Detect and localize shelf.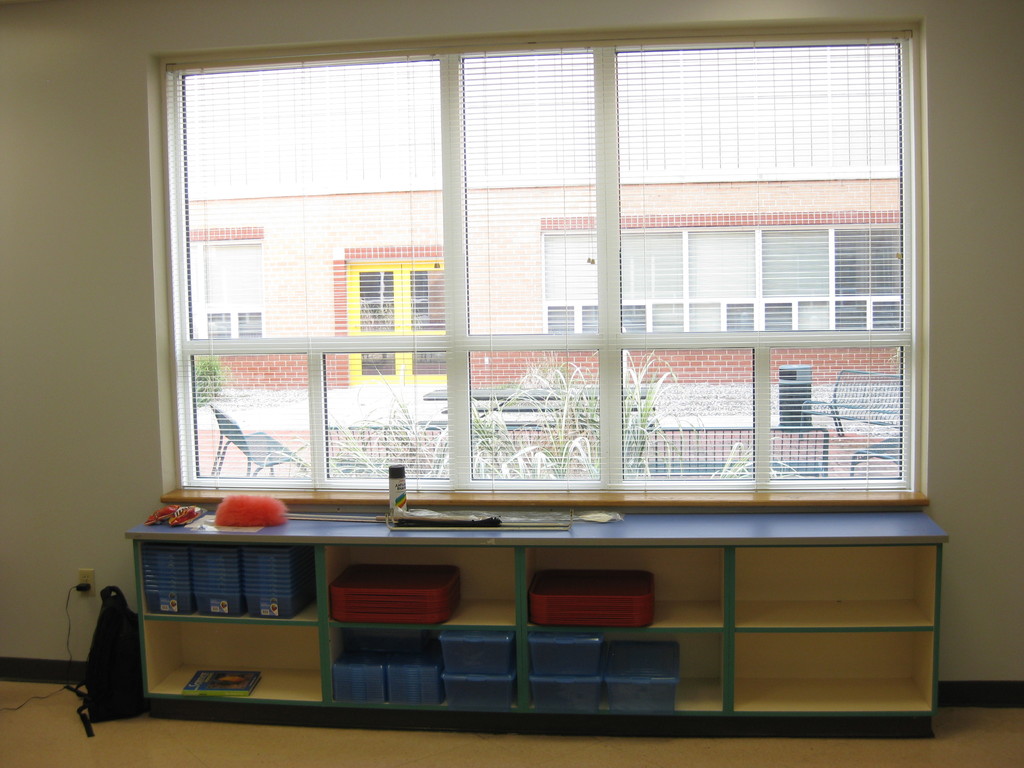
Localized at pyautogui.locateOnScreen(131, 529, 945, 717).
